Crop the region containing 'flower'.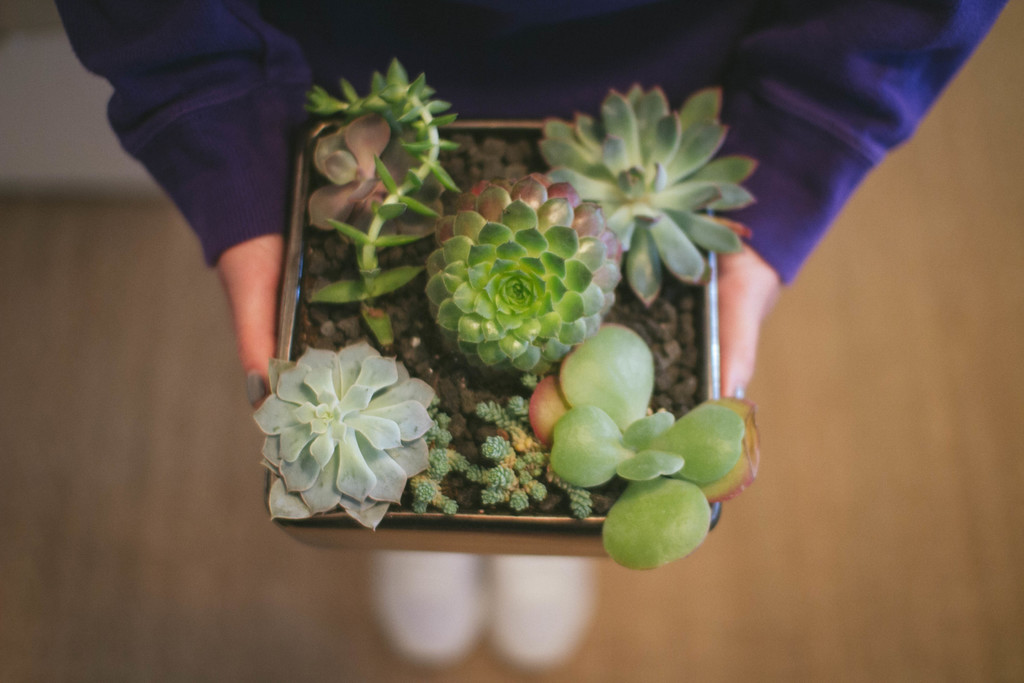
Crop region: crop(535, 81, 755, 307).
